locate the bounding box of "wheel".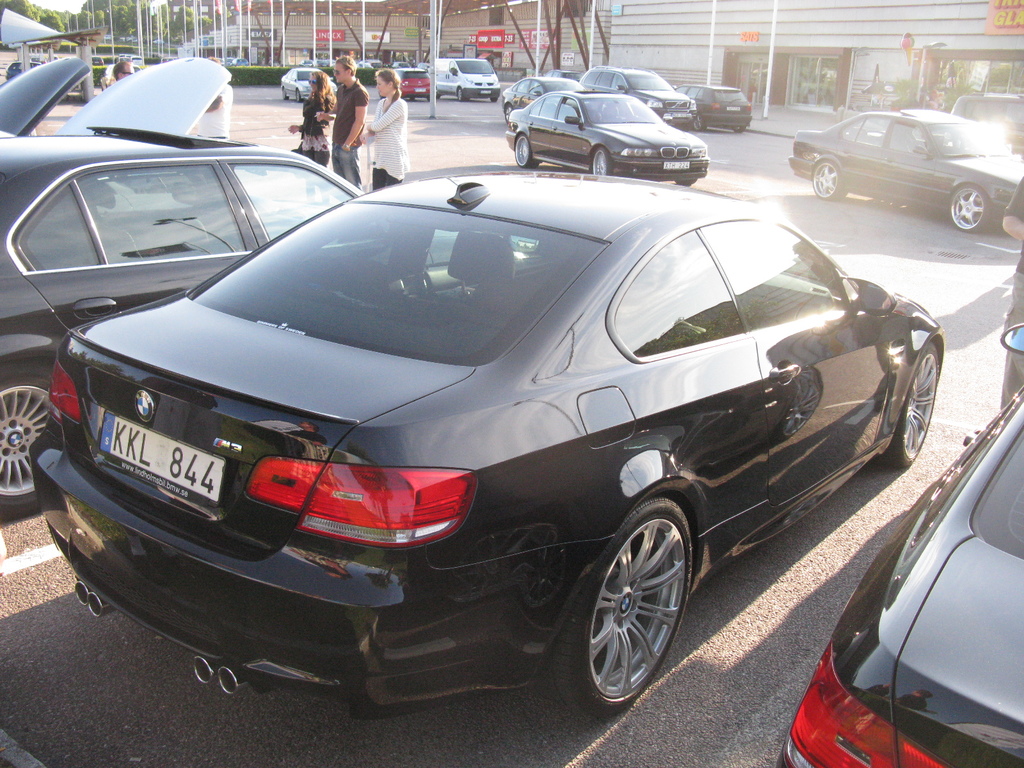
Bounding box: 879/343/938/468.
